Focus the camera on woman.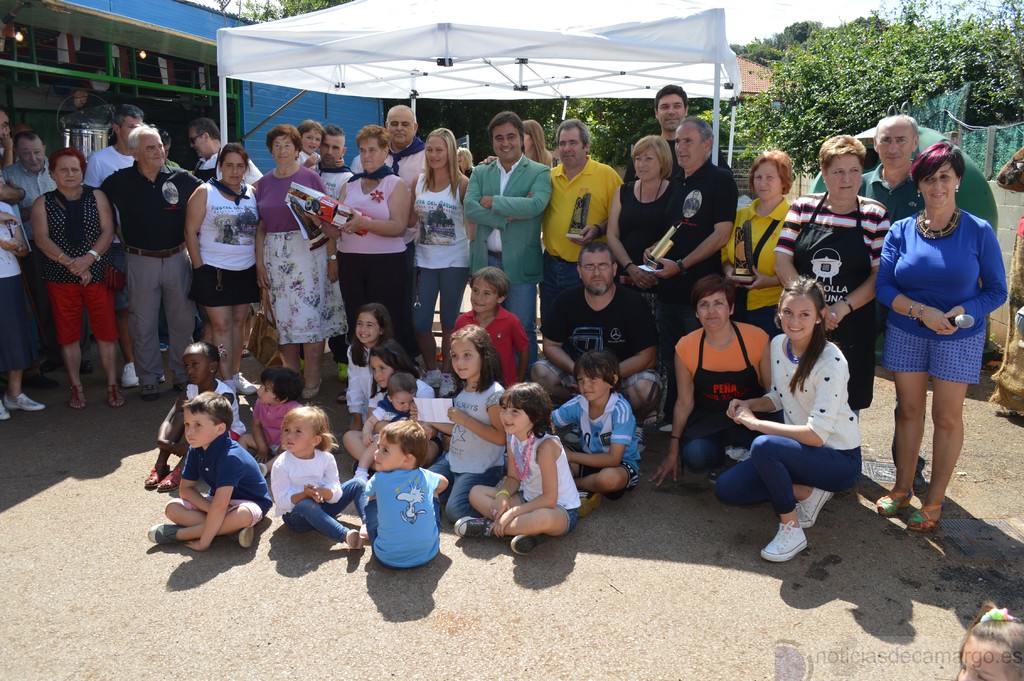
Focus region: box(454, 147, 476, 179).
